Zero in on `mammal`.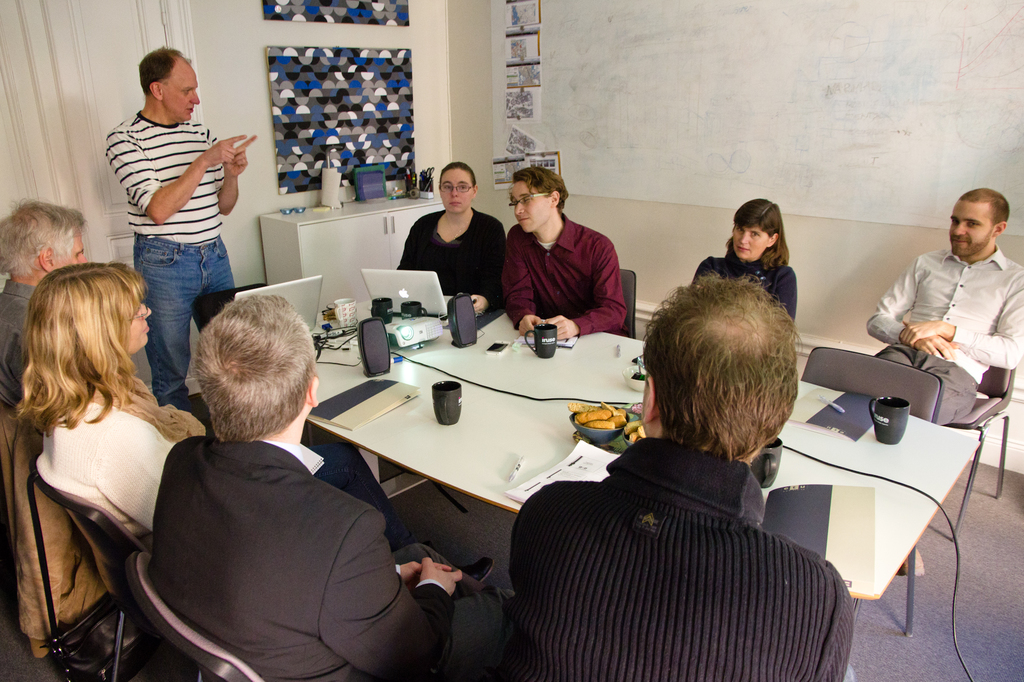
Zeroed in: rect(690, 198, 805, 338).
